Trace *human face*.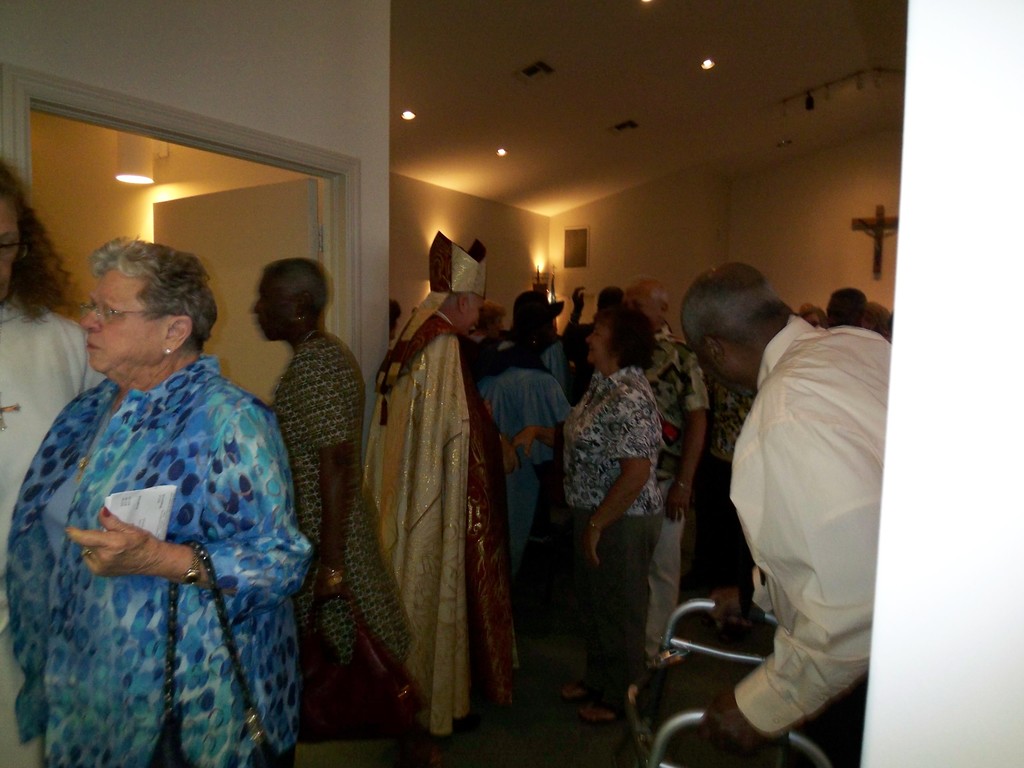
Traced to x1=0, y1=200, x2=20, y2=298.
